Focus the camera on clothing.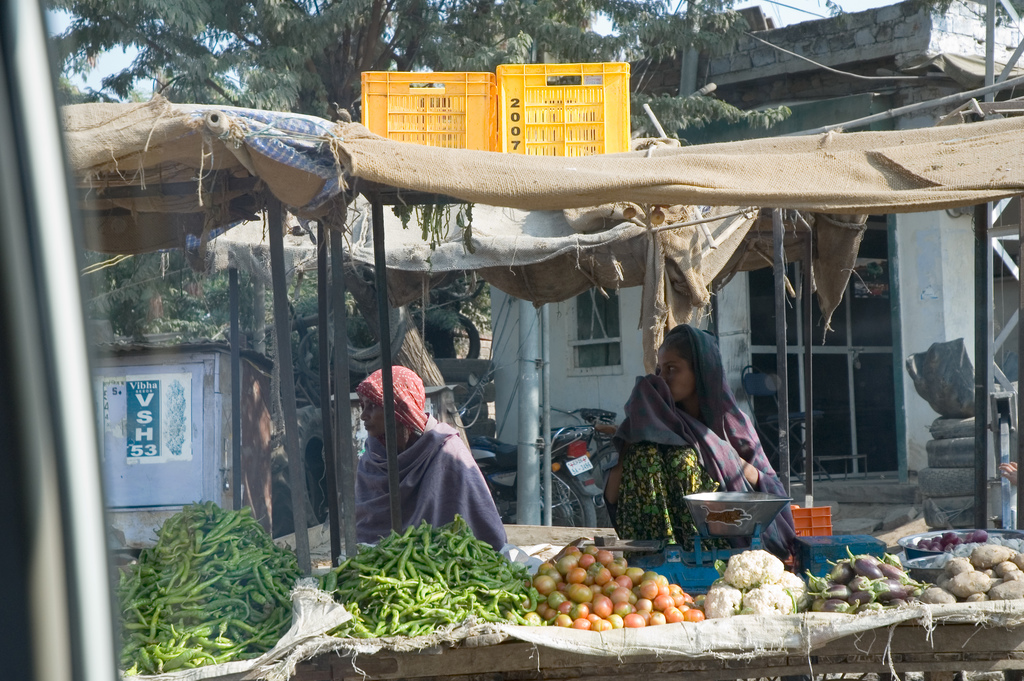
Focus region: Rect(358, 365, 517, 568).
